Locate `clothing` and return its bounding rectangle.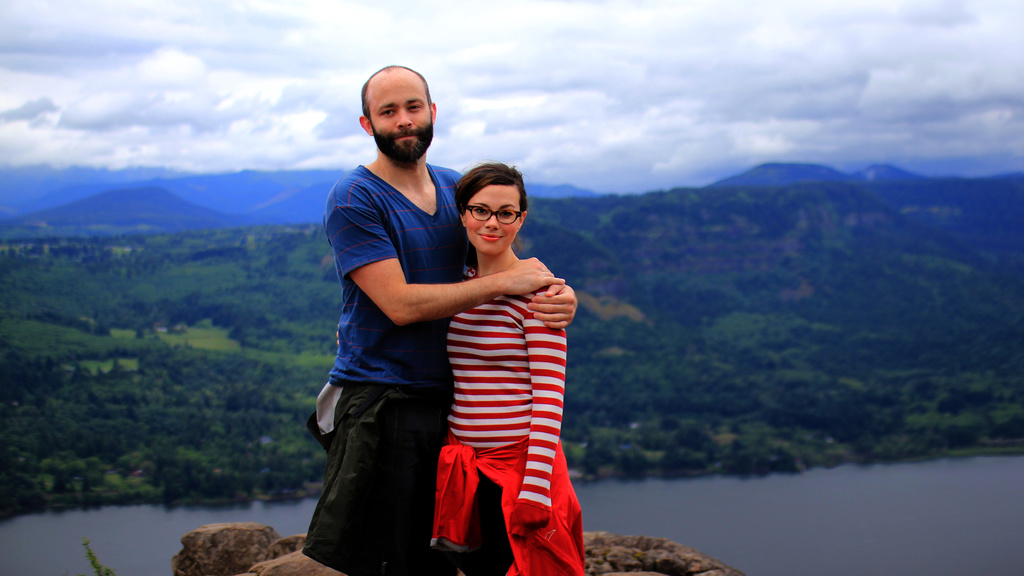
left=310, top=117, right=479, bottom=543.
